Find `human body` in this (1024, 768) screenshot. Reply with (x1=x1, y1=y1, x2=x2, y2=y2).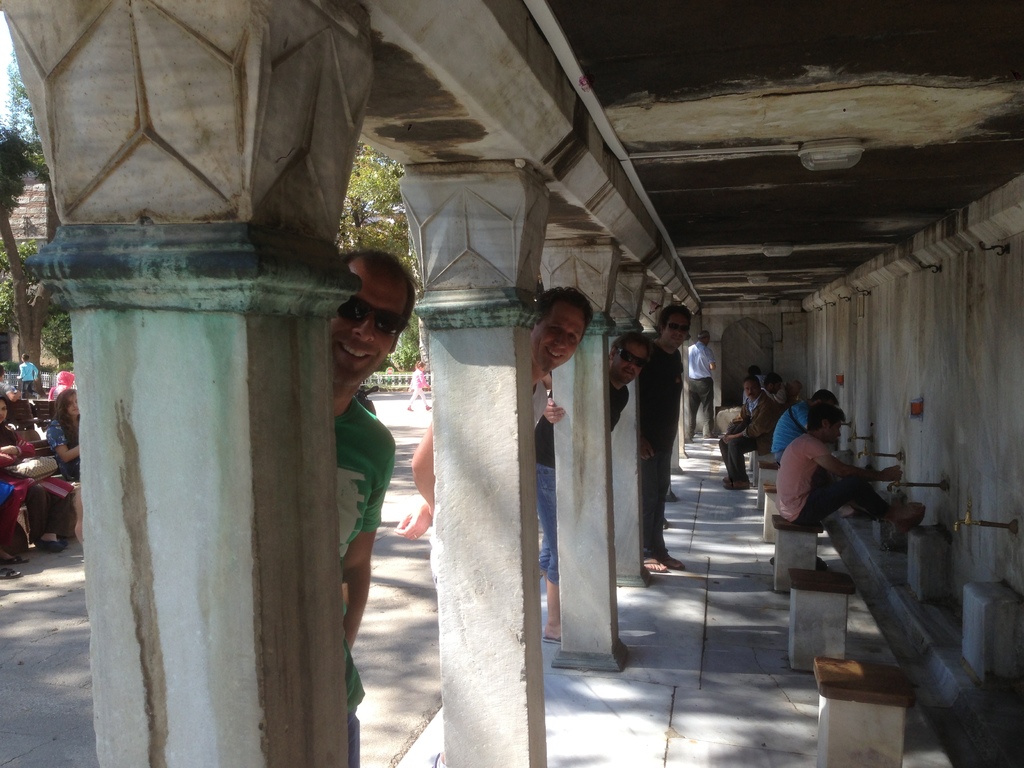
(x1=395, y1=282, x2=595, y2=537).
